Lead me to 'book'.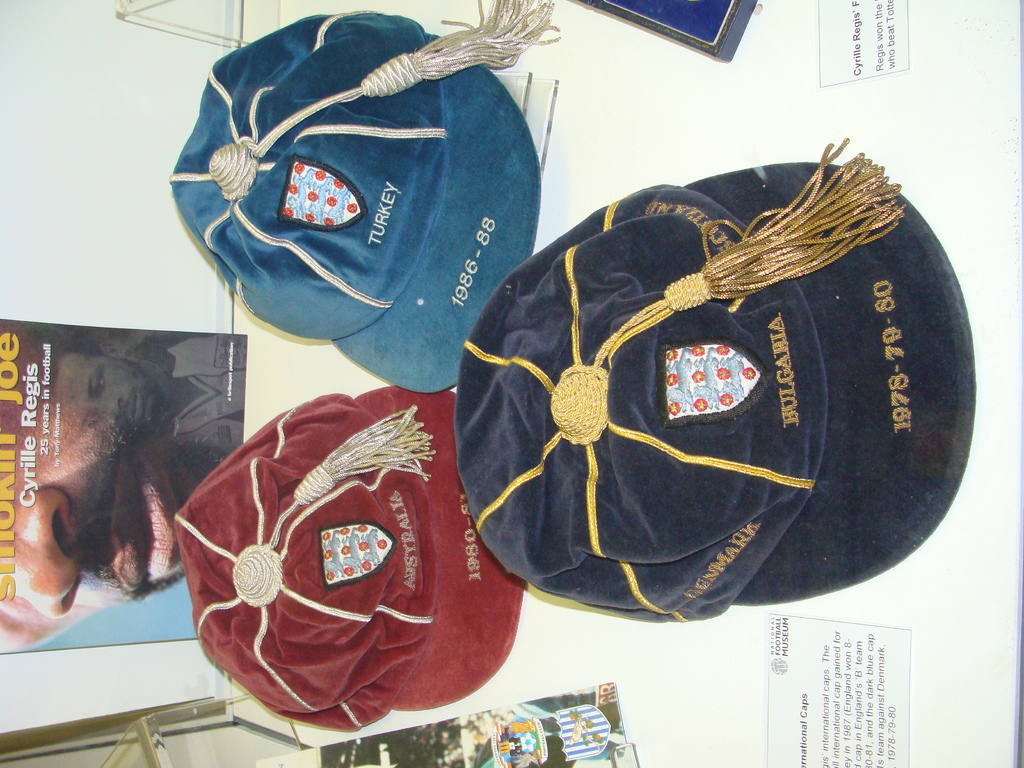
Lead to detection(0, 318, 247, 652).
